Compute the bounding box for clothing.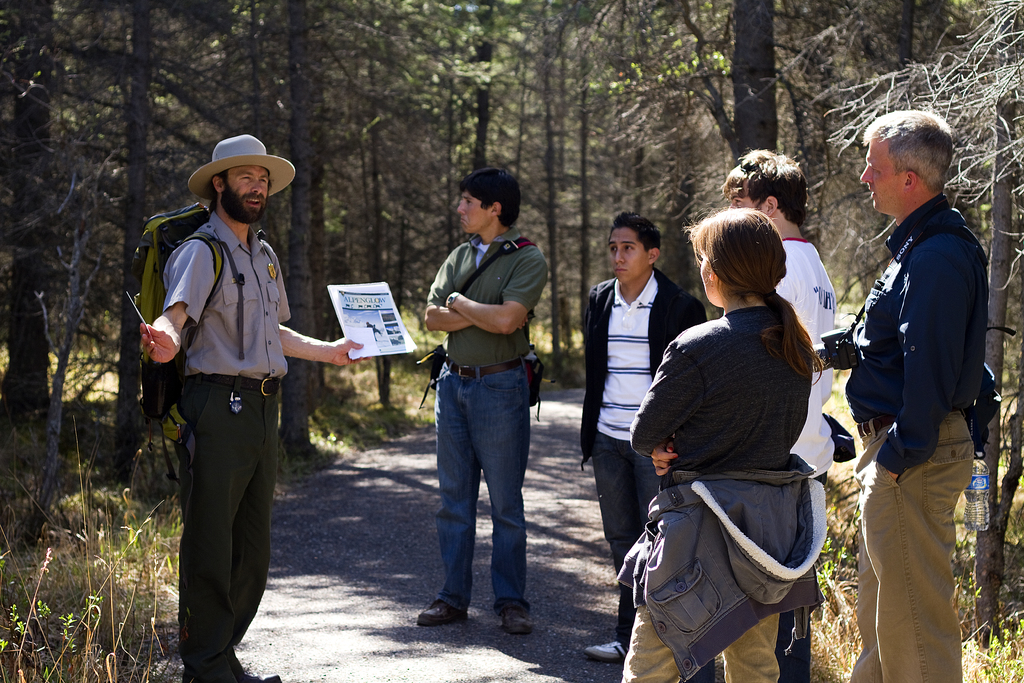
box=[579, 271, 709, 629].
